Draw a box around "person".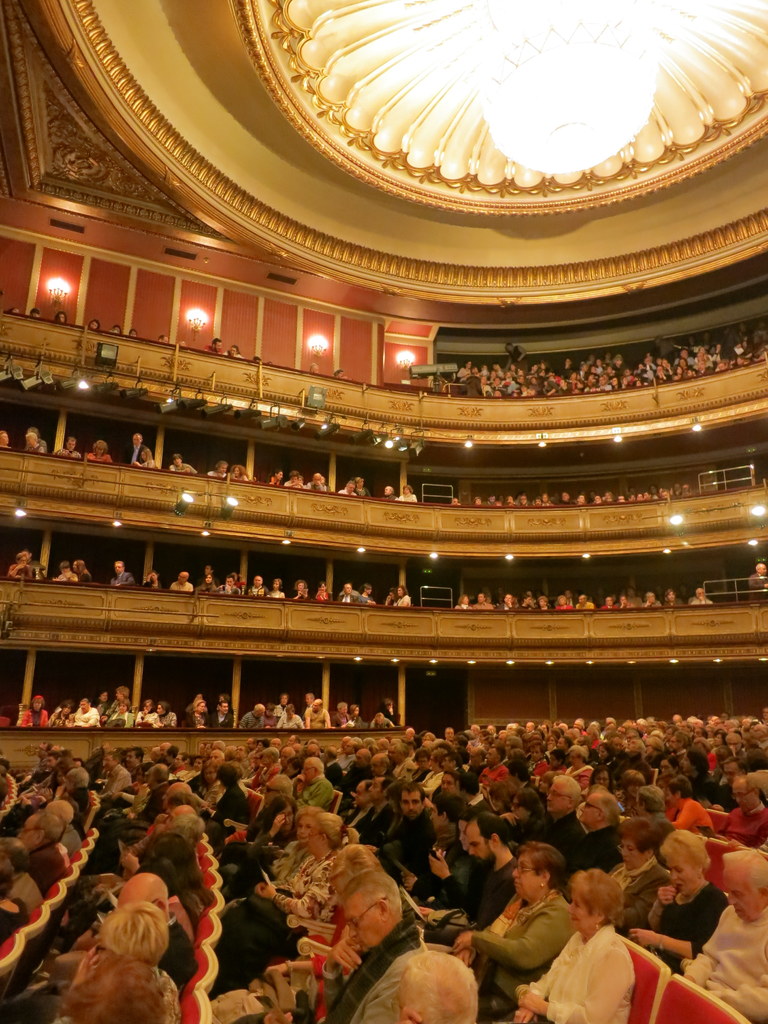
box(225, 575, 234, 596).
